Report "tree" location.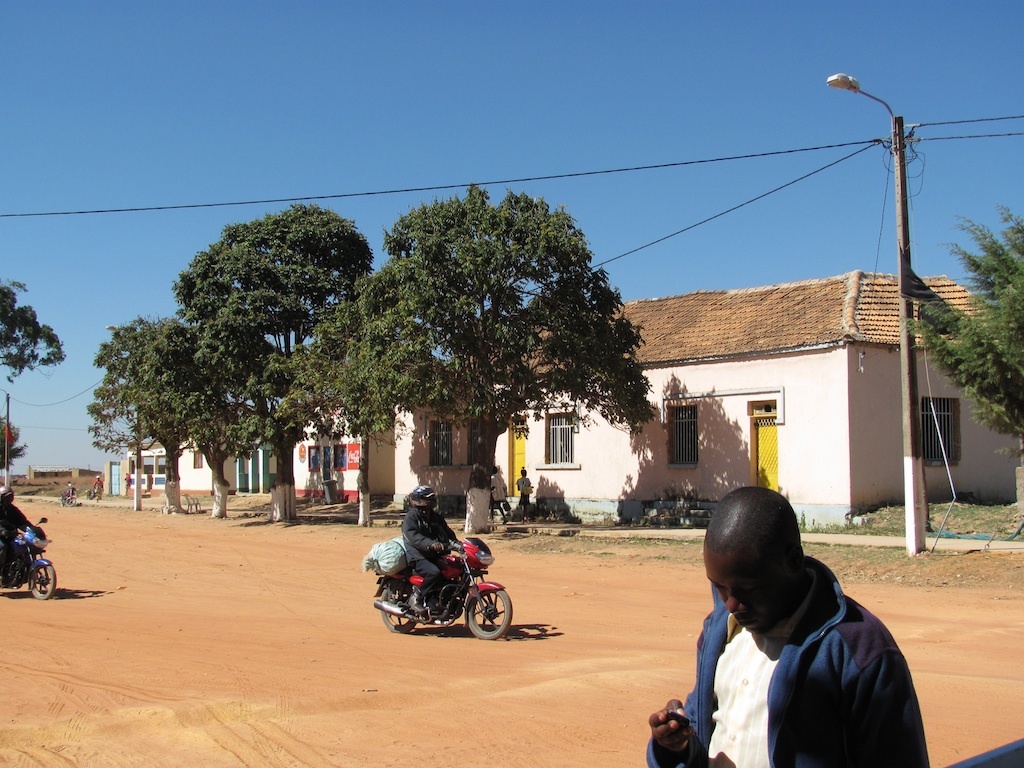
Report: pyautogui.locateOnScreen(87, 322, 152, 509).
